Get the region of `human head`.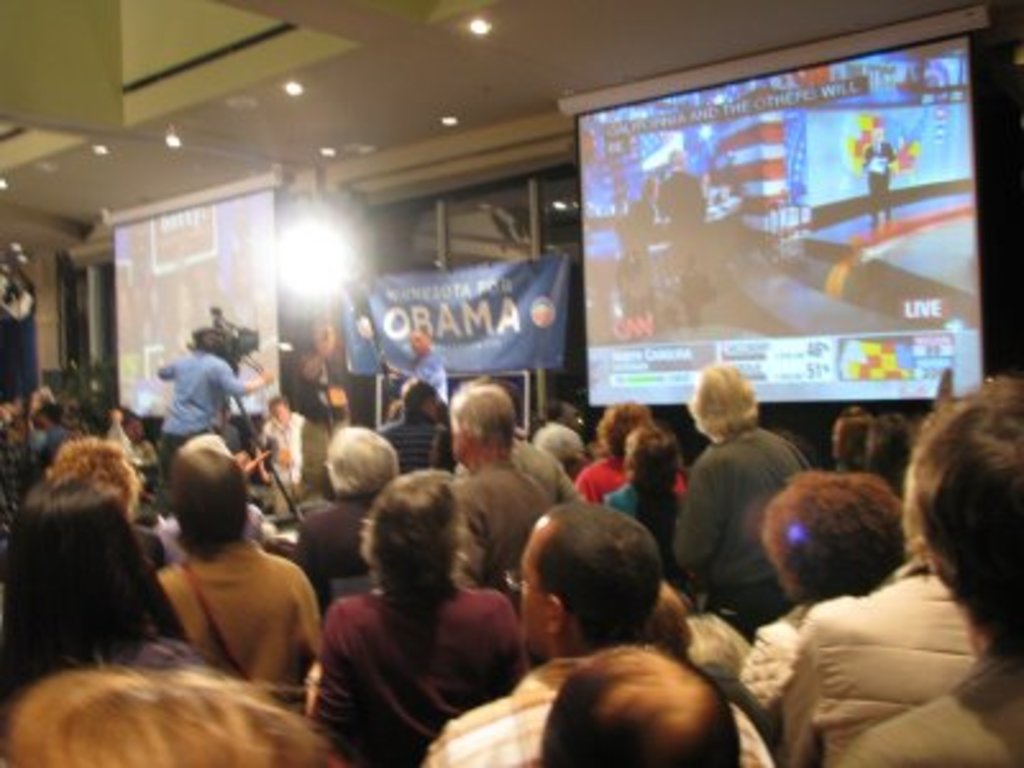
select_region(686, 353, 758, 440).
